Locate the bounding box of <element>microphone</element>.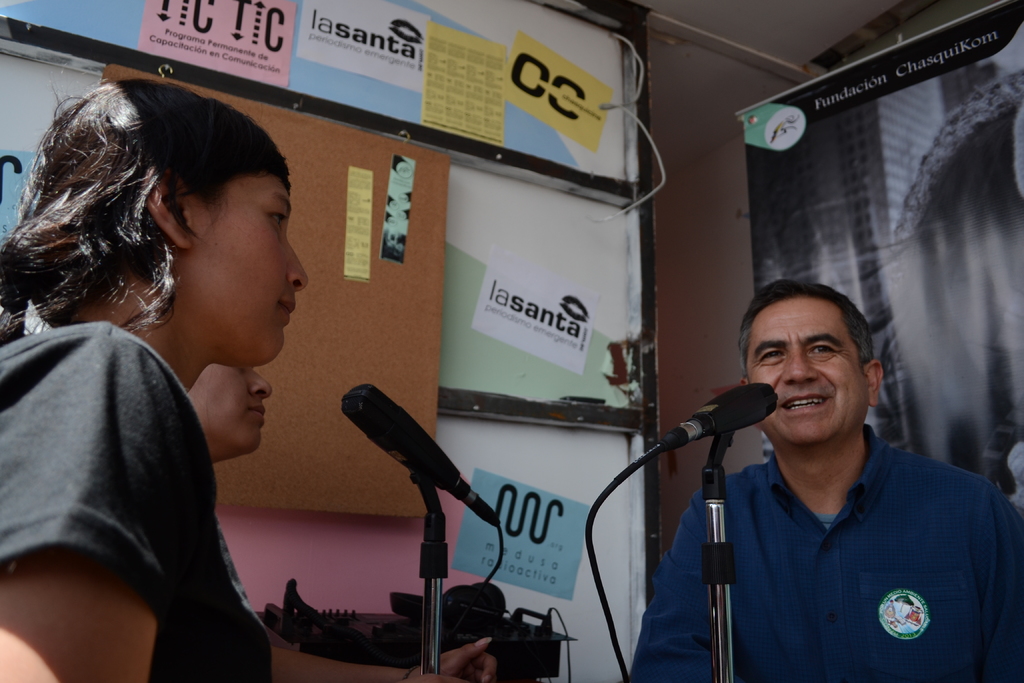
Bounding box: bbox(341, 387, 506, 534).
